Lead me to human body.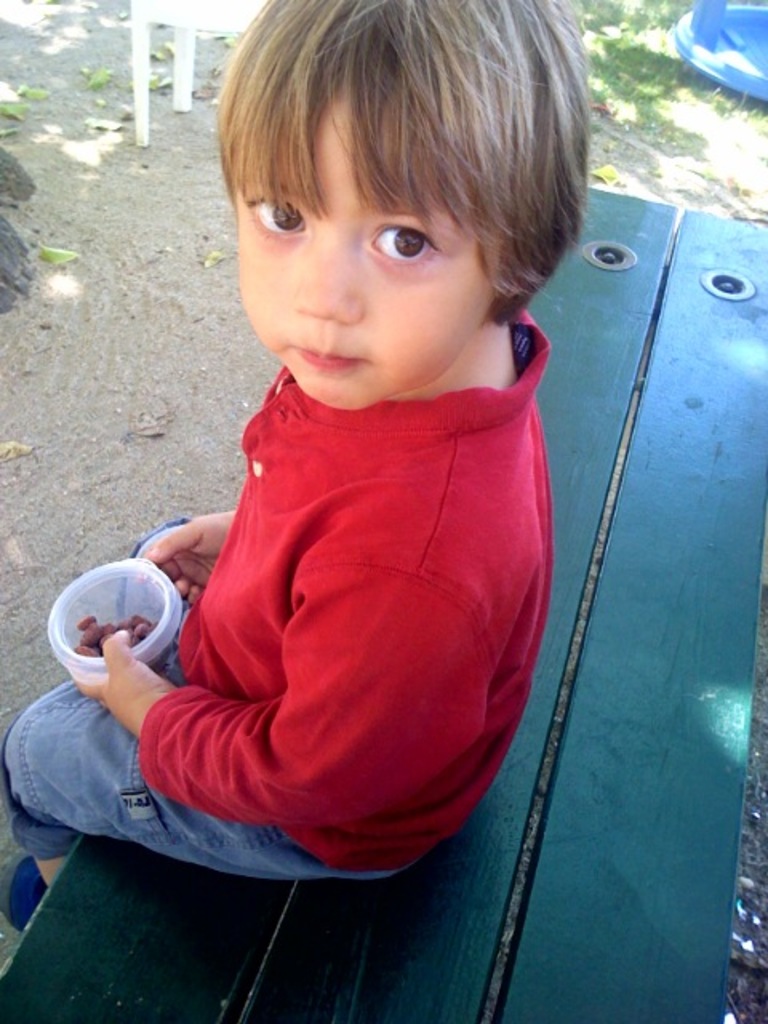
Lead to locate(0, 0, 590, 936).
